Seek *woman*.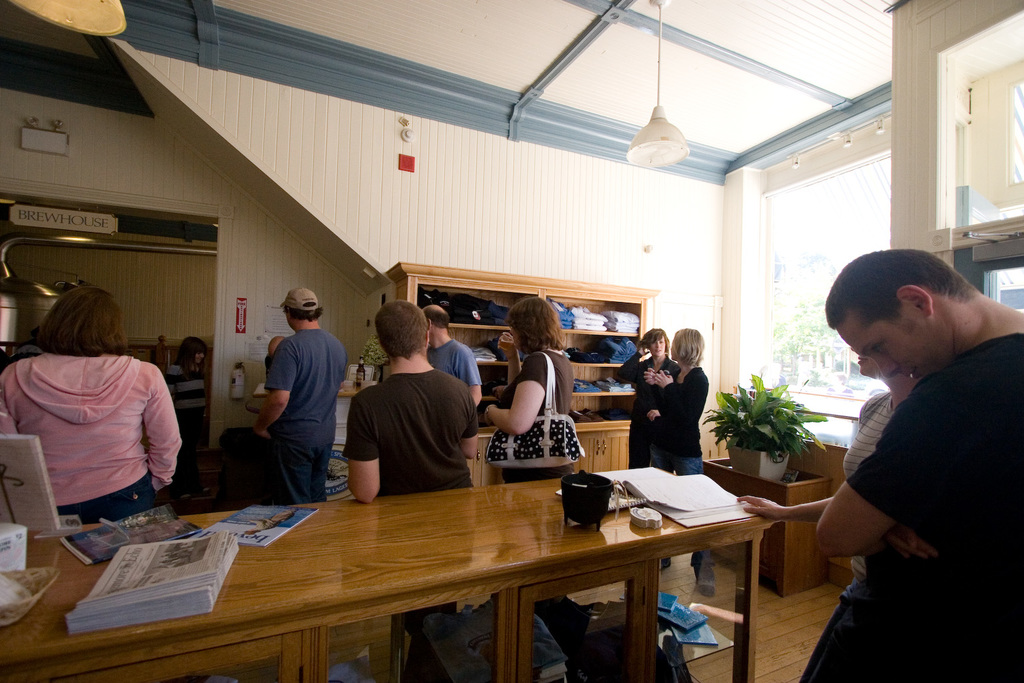
box=[473, 295, 584, 490].
